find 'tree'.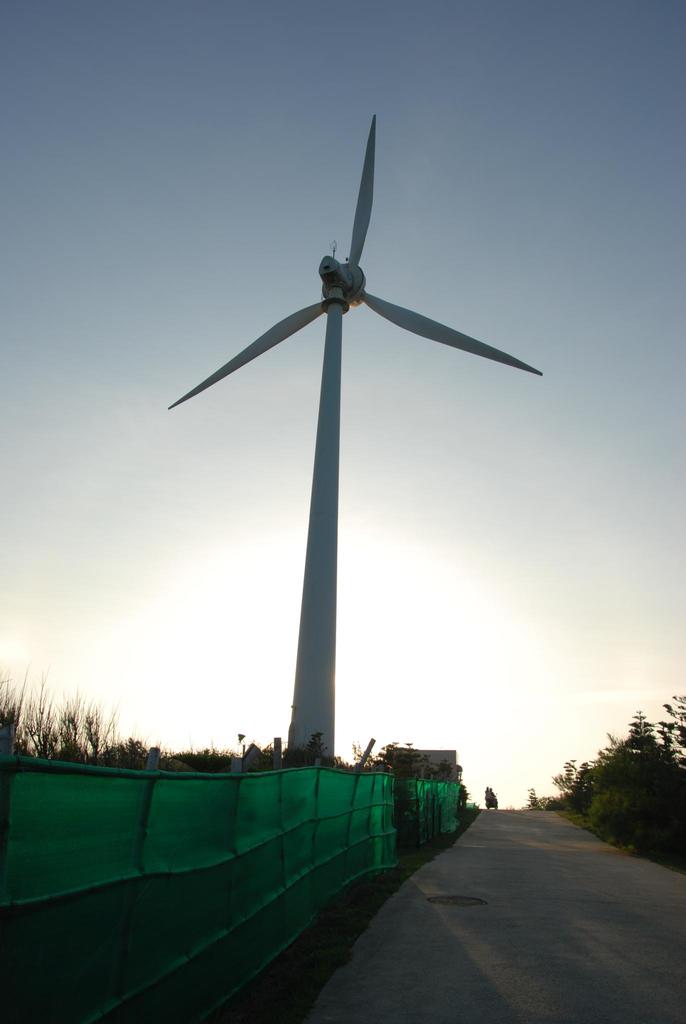
crop(575, 712, 681, 855).
